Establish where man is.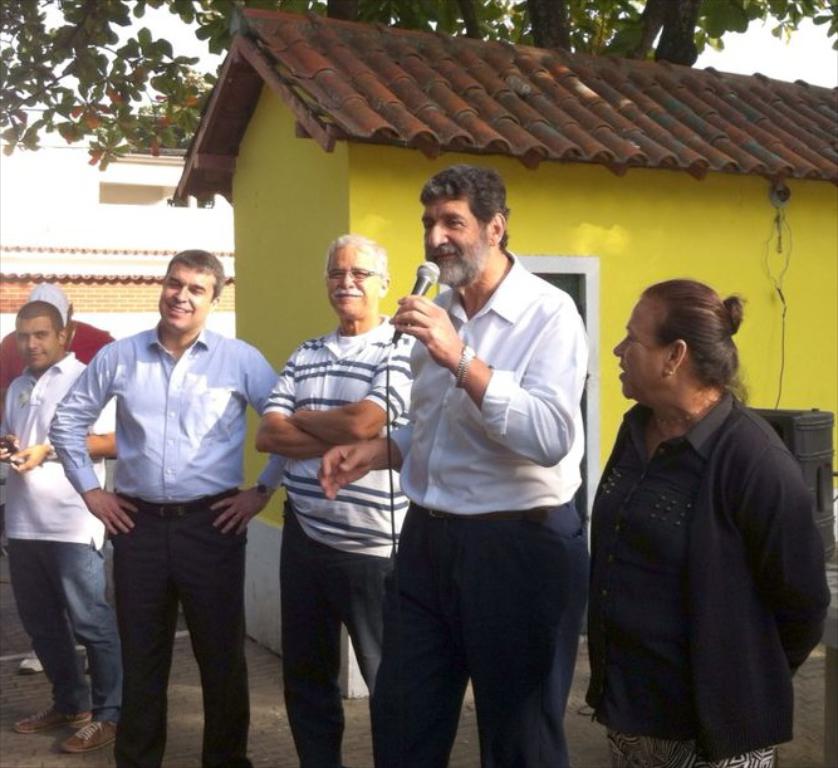
Established at select_region(0, 295, 122, 755).
